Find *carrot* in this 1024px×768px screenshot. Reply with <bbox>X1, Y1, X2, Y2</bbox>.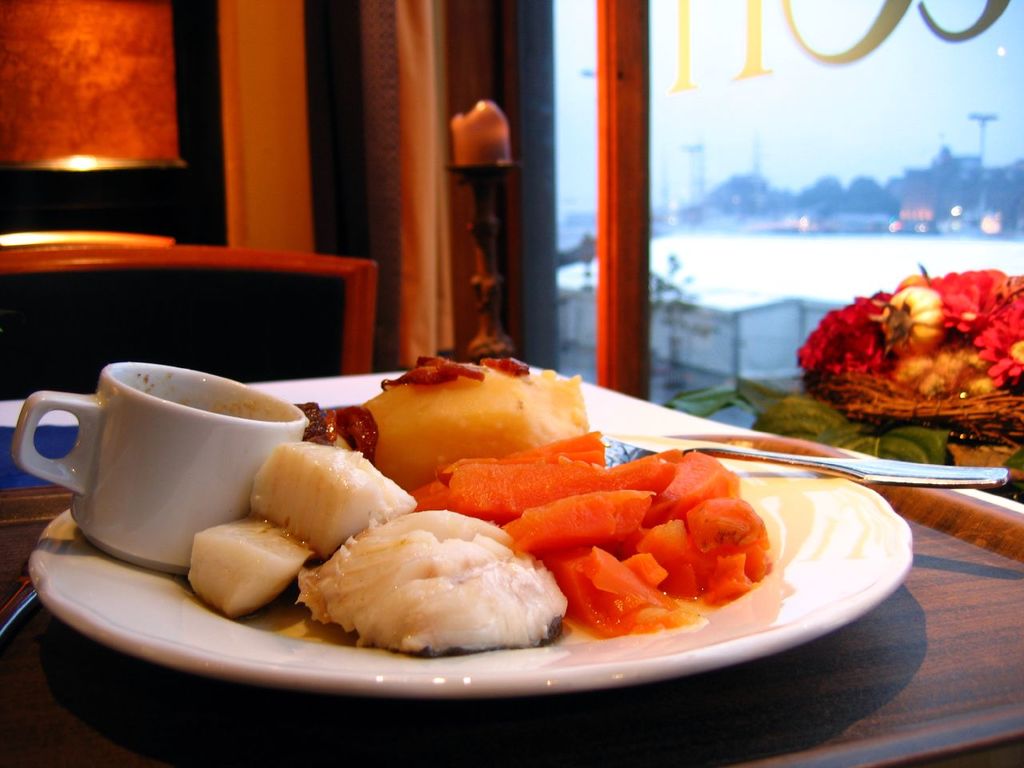
<bbox>444, 456, 680, 523</bbox>.
